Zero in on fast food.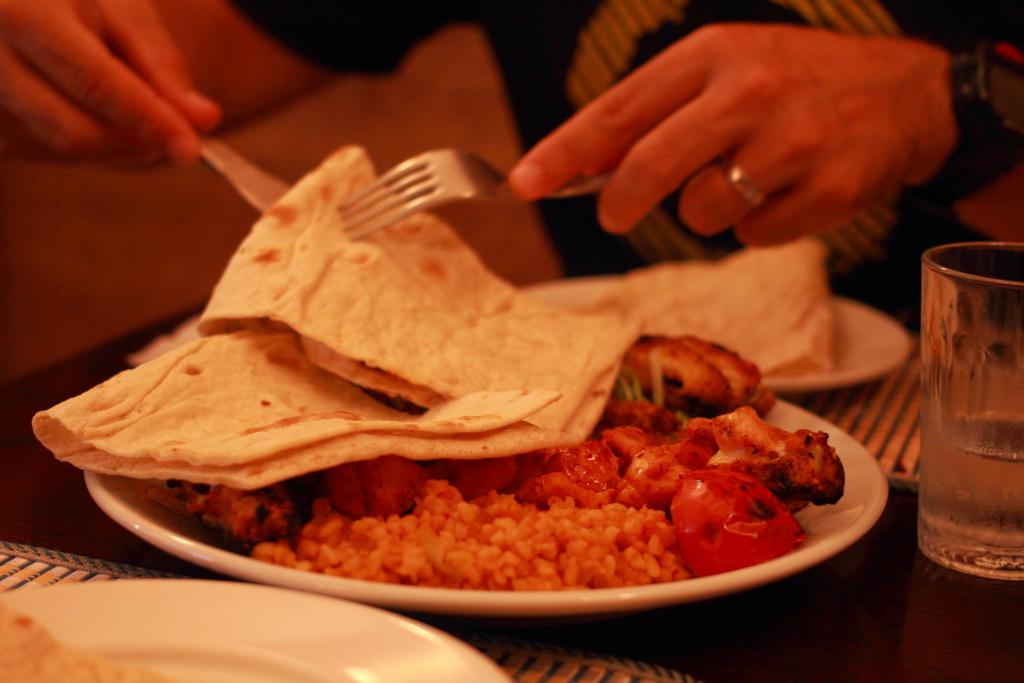
Zeroed in: 624 340 726 406.
